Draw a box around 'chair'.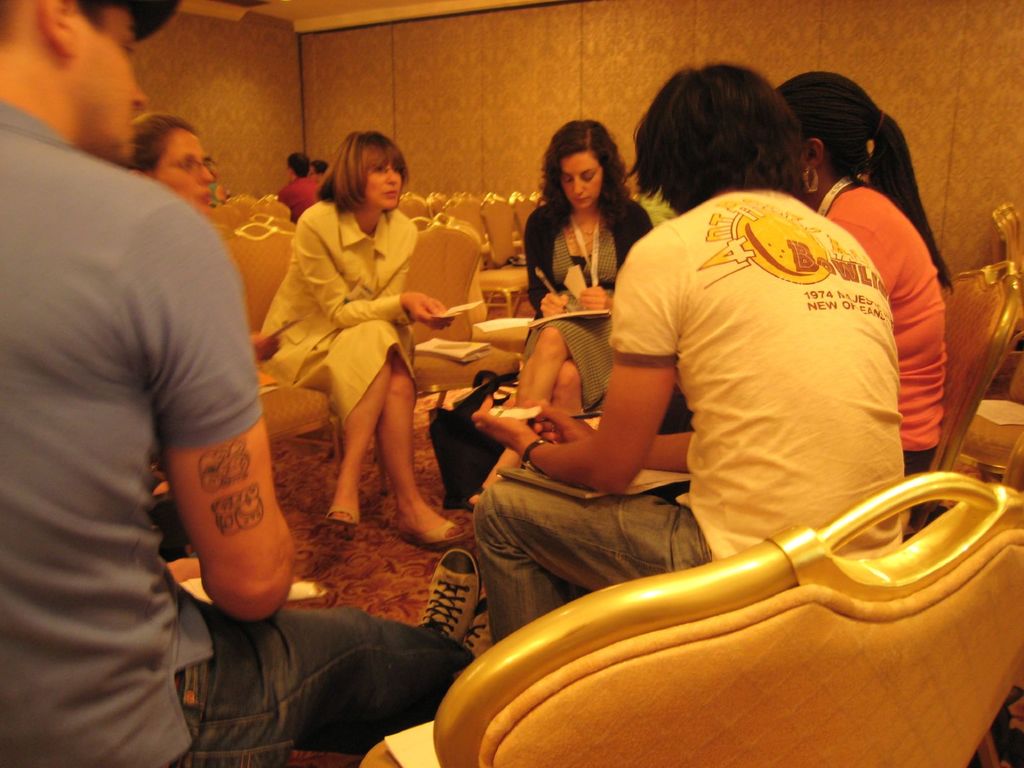
x1=429 y1=214 x2=541 y2=410.
